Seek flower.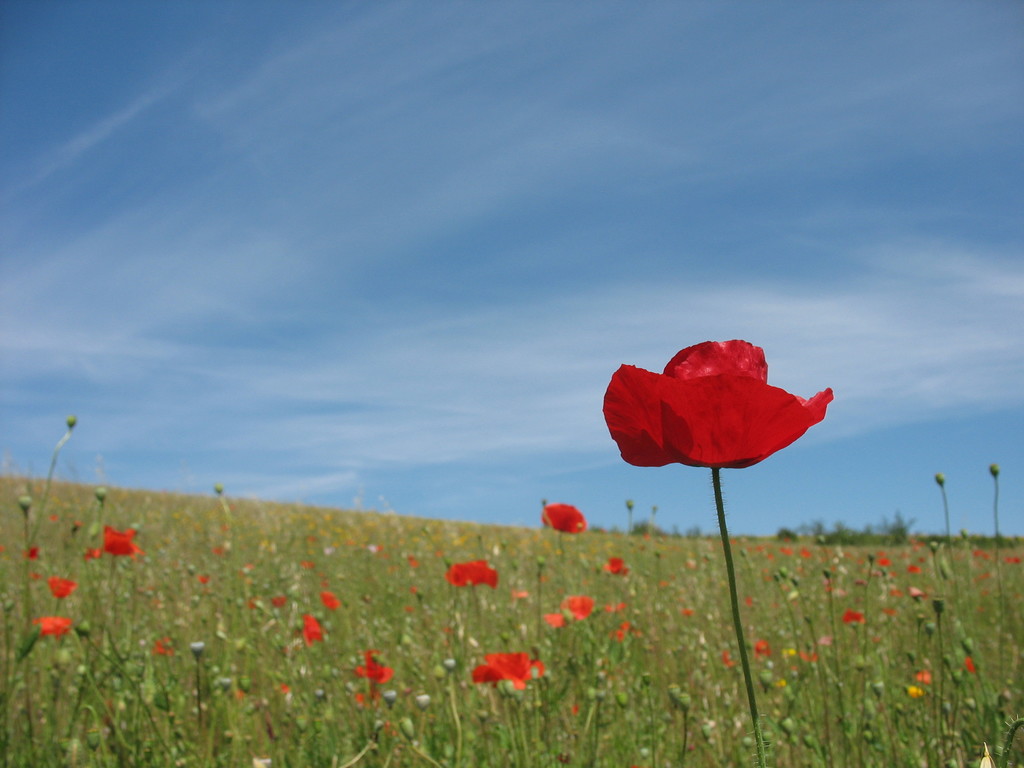
bbox=[597, 335, 834, 471].
